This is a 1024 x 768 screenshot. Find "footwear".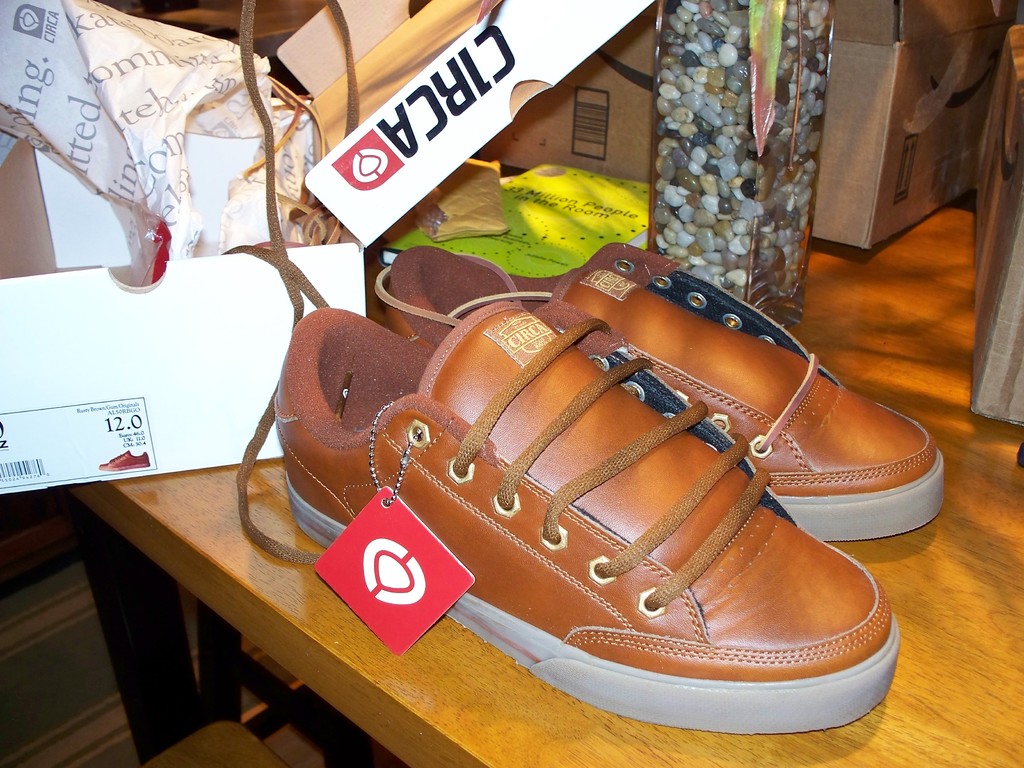
Bounding box: [x1=371, y1=233, x2=957, y2=548].
